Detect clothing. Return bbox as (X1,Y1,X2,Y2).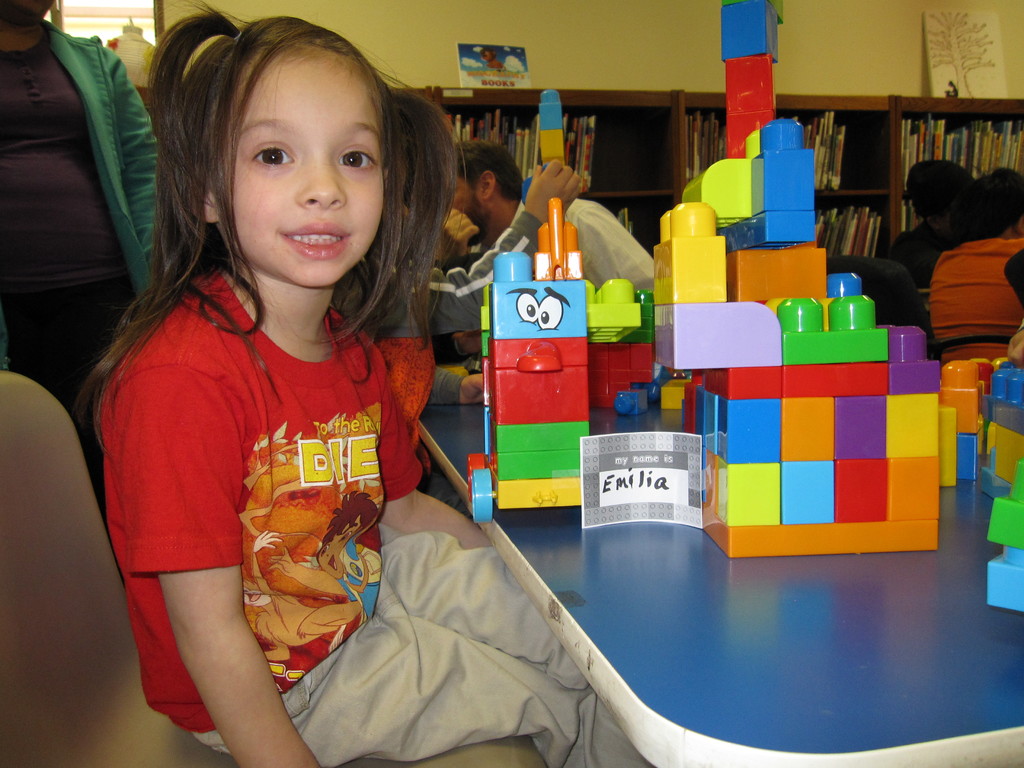
(88,148,663,737).
